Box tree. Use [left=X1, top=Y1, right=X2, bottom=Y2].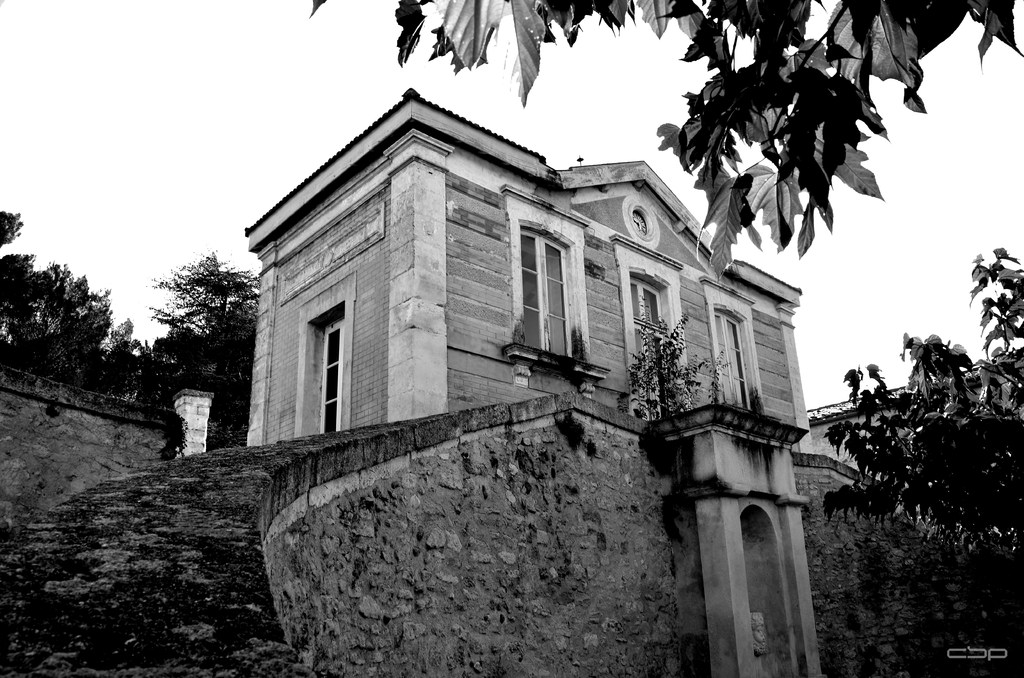
[left=0, top=210, right=137, bottom=398].
